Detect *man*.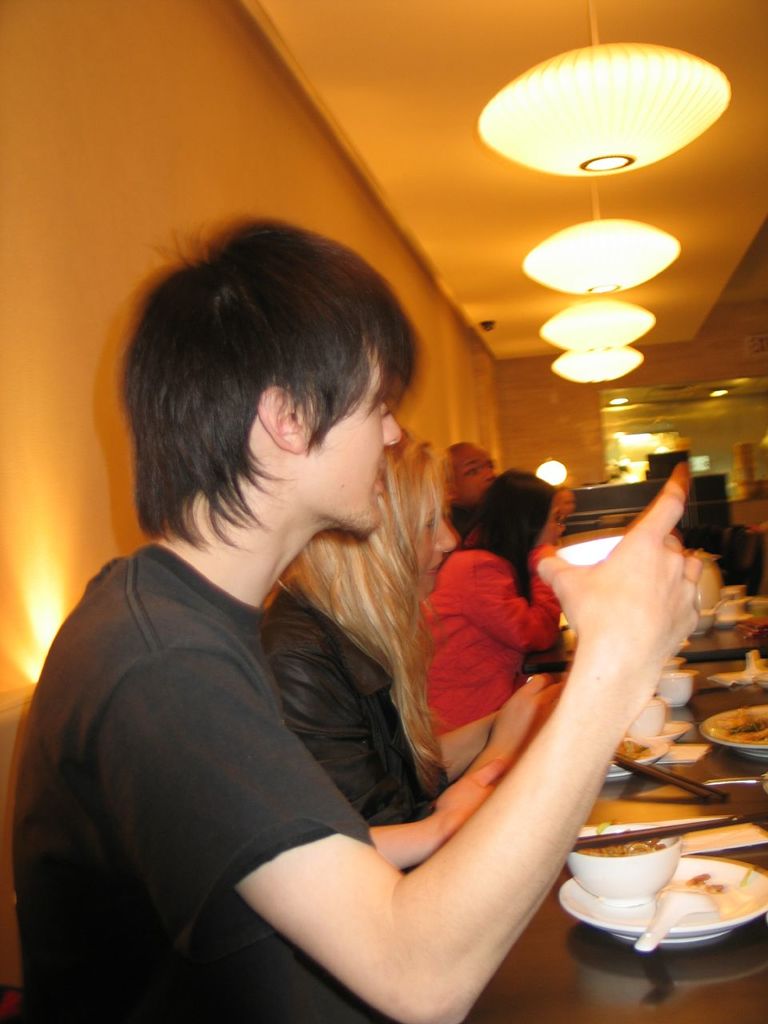
Detected at bbox=[440, 436, 500, 540].
